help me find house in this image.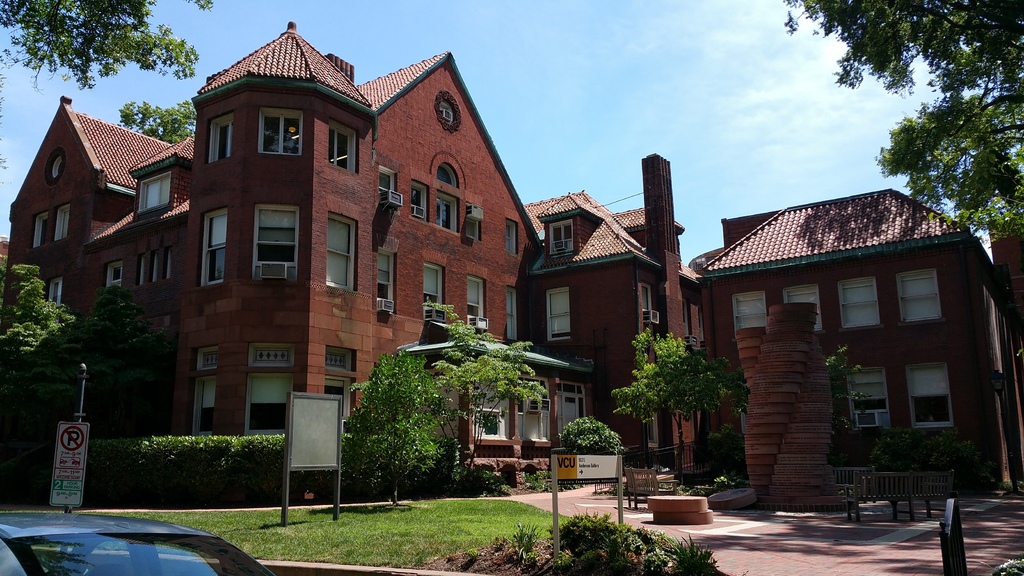
Found it: (x1=1, y1=17, x2=700, y2=489).
